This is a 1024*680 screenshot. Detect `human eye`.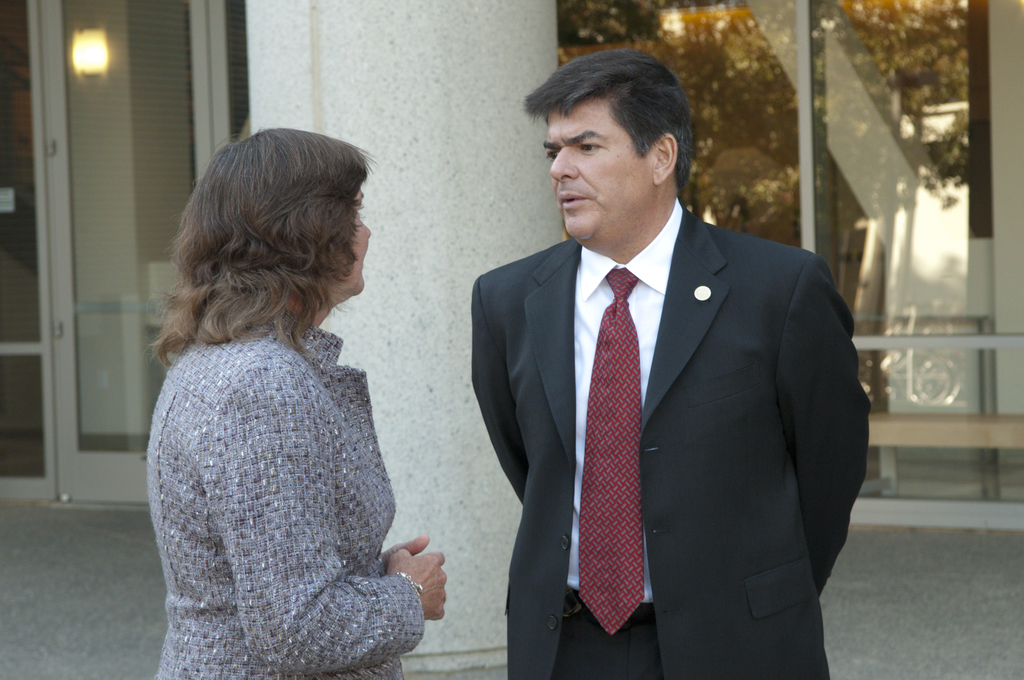
{"left": 581, "top": 140, "right": 597, "bottom": 152}.
